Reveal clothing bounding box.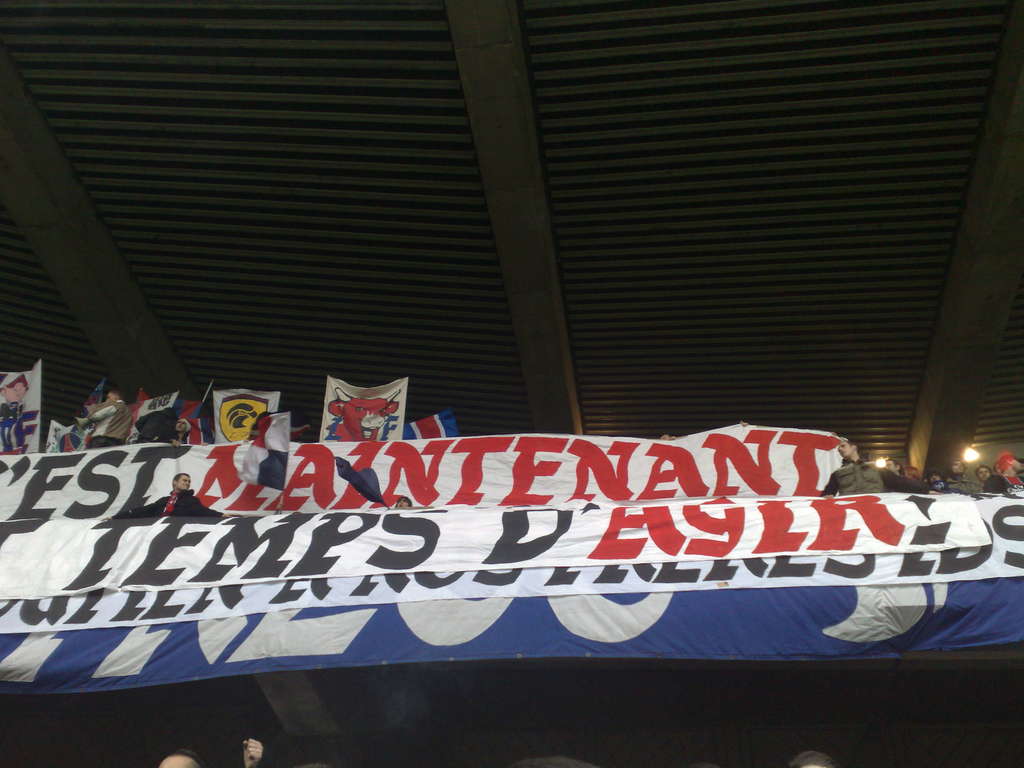
Revealed: (819,450,932,491).
